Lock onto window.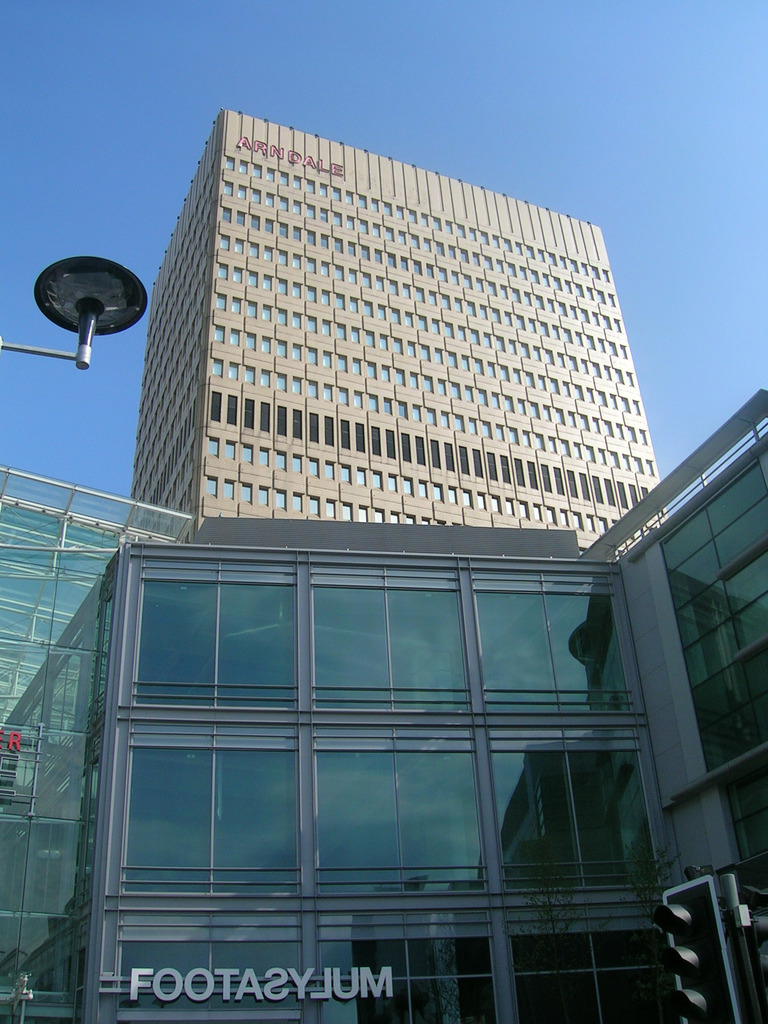
Locked: region(330, 185, 340, 200).
